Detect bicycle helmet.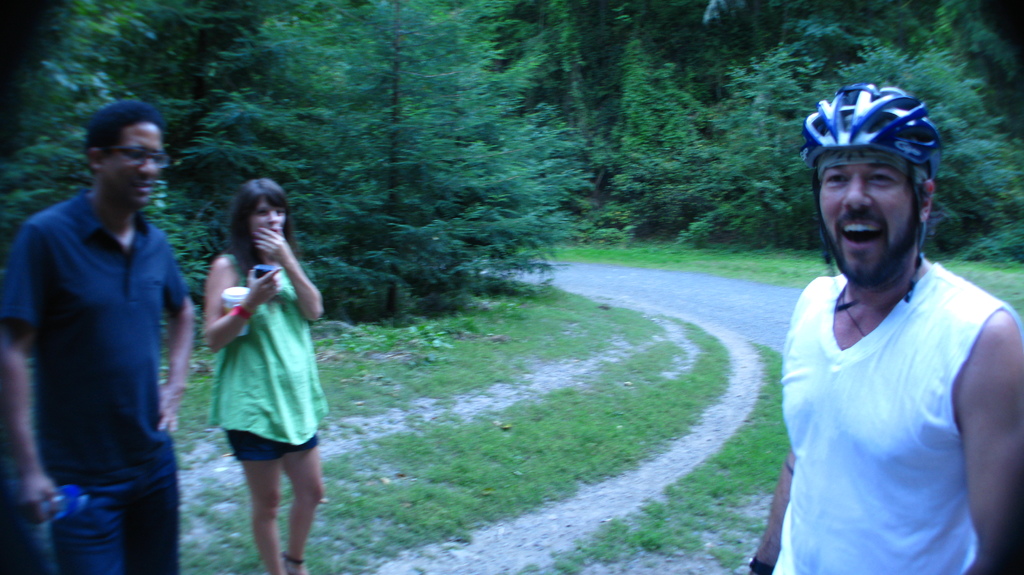
Detected at BBox(803, 90, 934, 176).
